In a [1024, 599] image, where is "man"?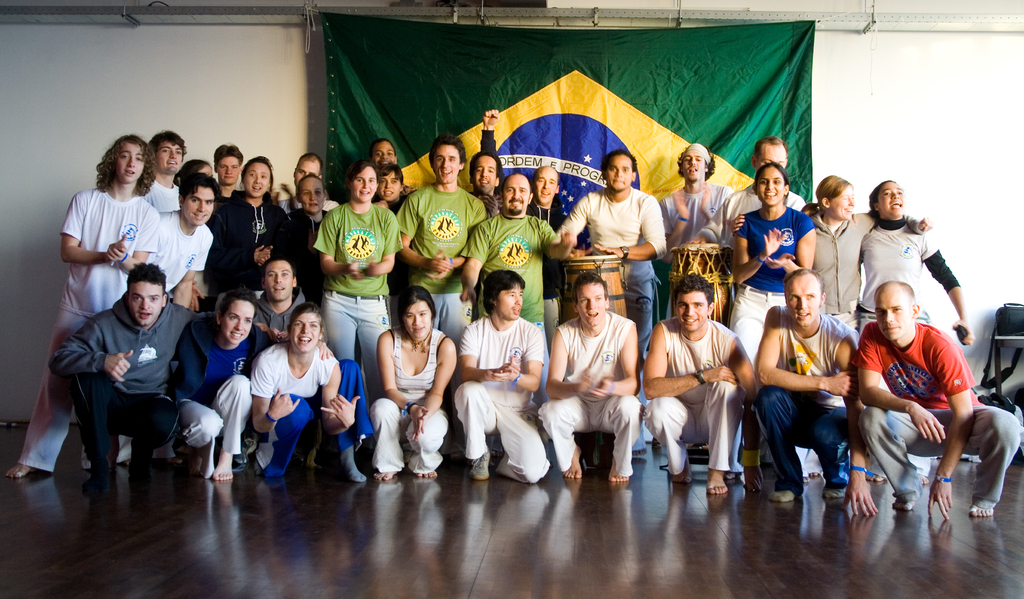
392 131 484 454.
